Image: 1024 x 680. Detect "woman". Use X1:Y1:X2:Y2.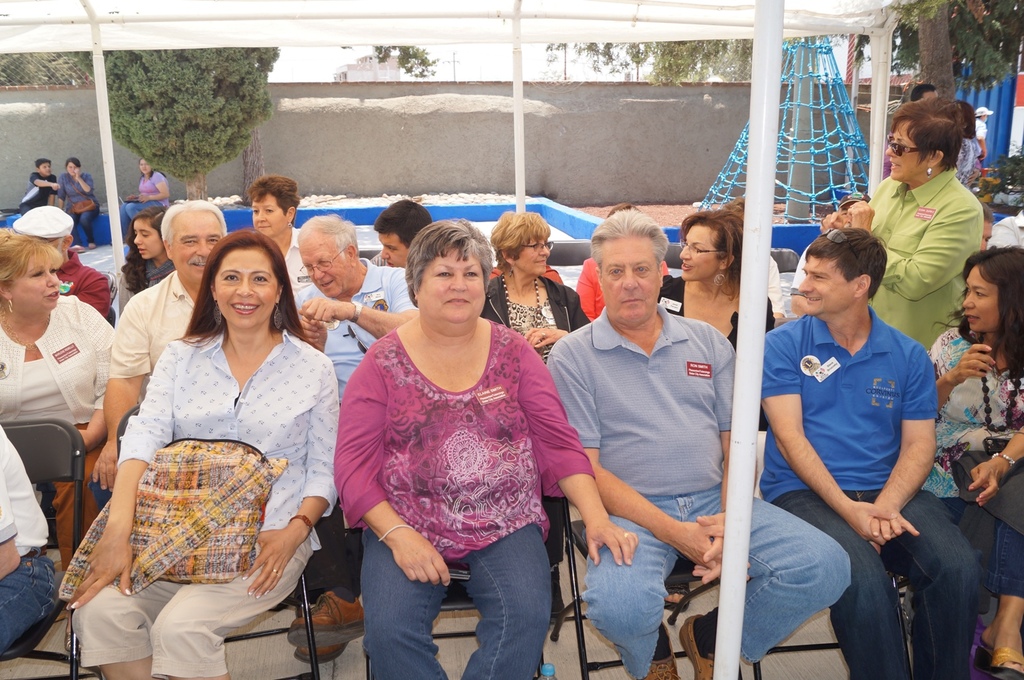
819:100:984:353.
